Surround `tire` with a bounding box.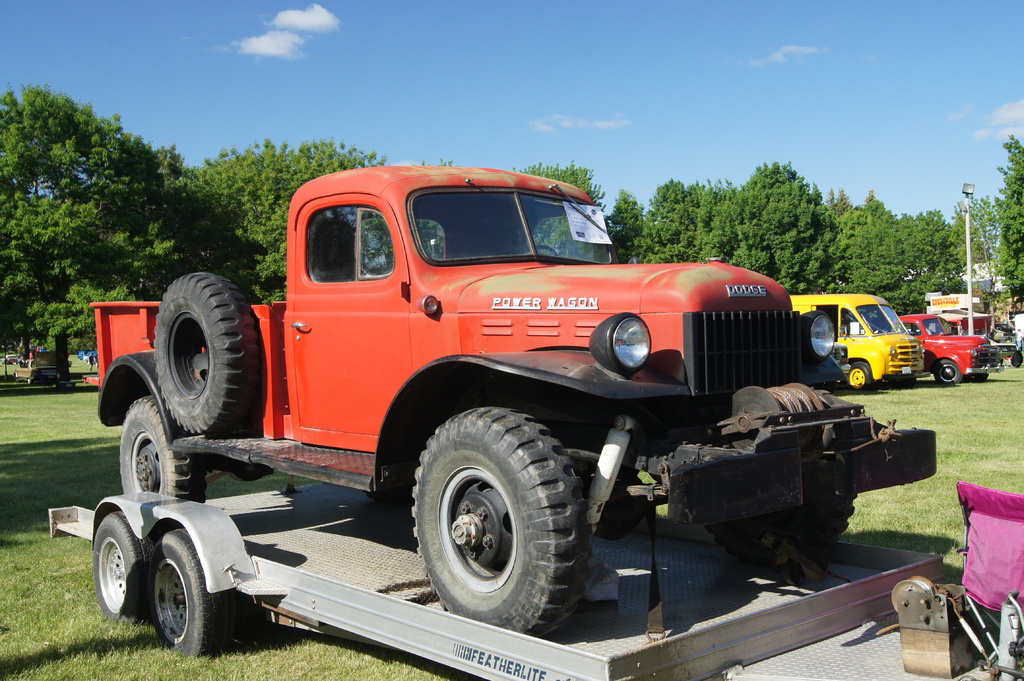
locate(120, 395, 206, 502).
